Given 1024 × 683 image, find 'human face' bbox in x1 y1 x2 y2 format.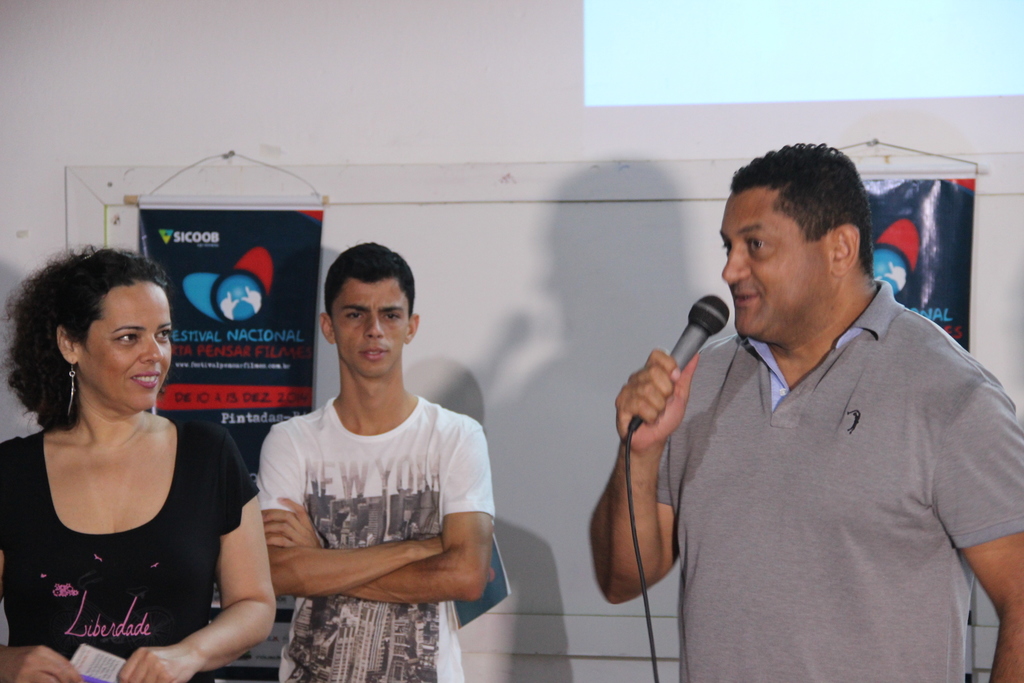
86 285 171 419.
